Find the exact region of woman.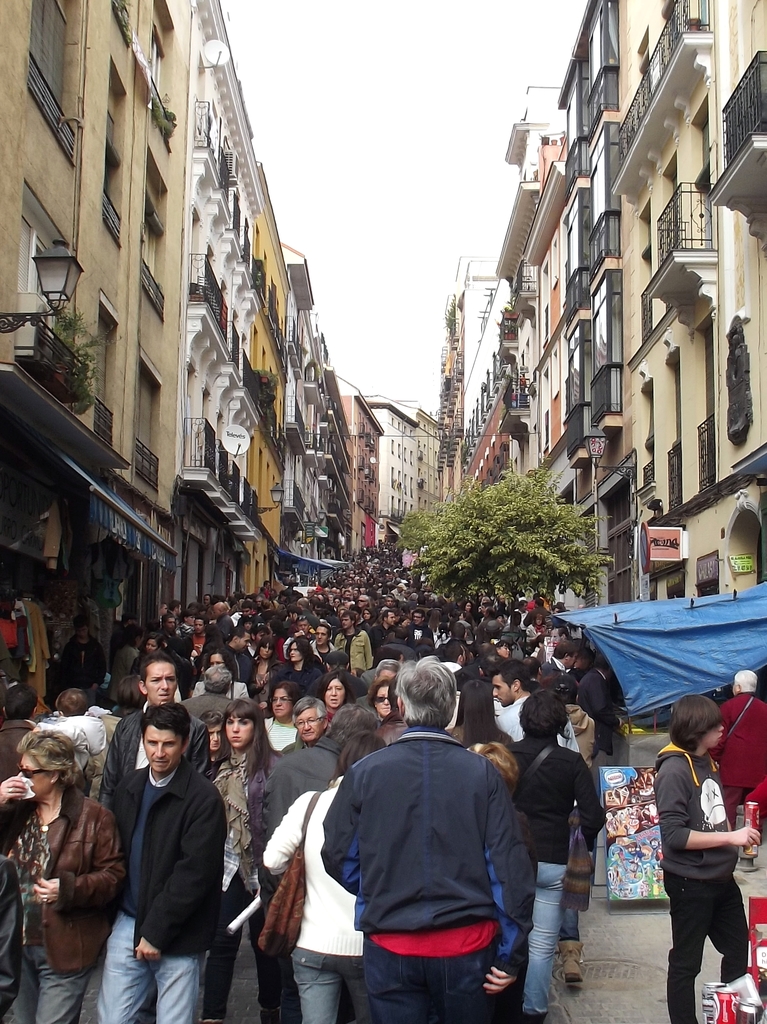
Exact region: bbox=[252, 634, 278, 687].
